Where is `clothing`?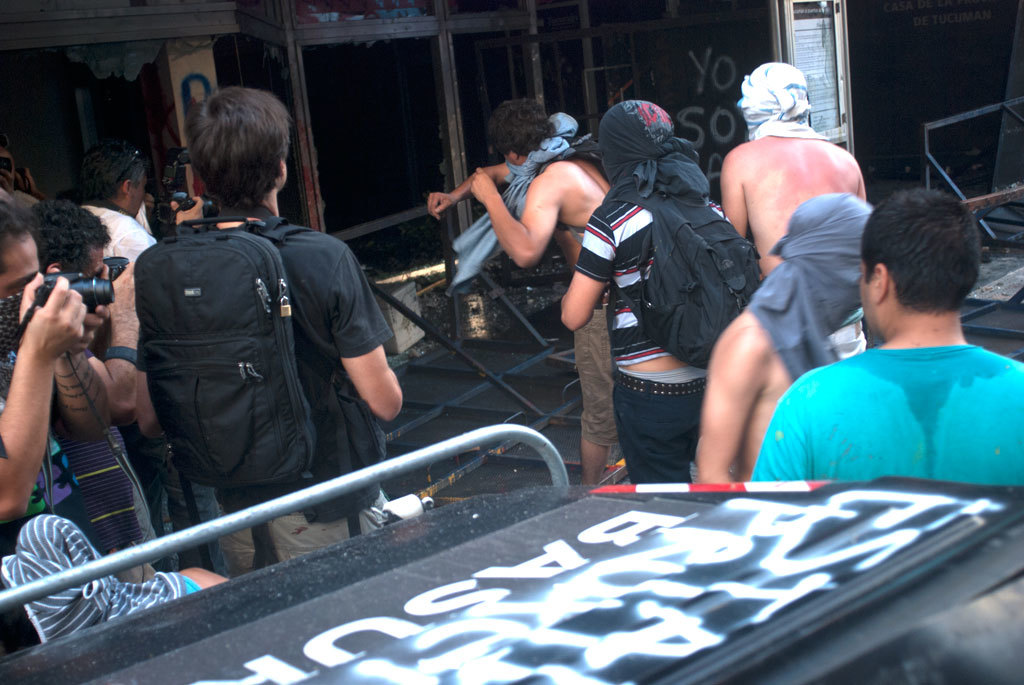
746,336,1023,483.
